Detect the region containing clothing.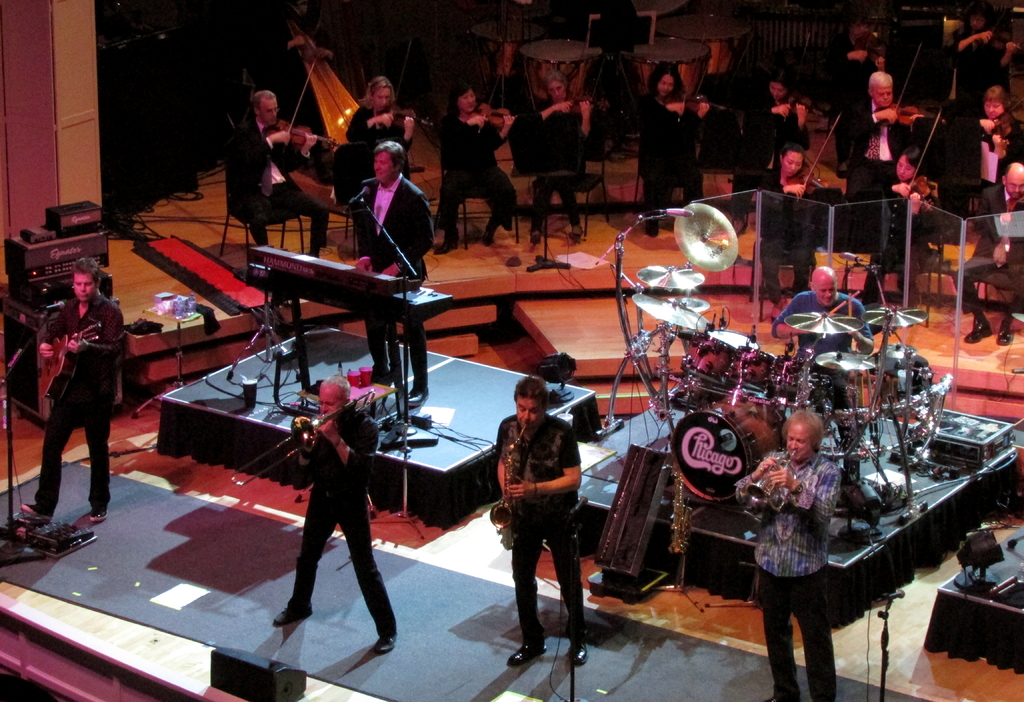
<box>342,97,415,211</box>.
